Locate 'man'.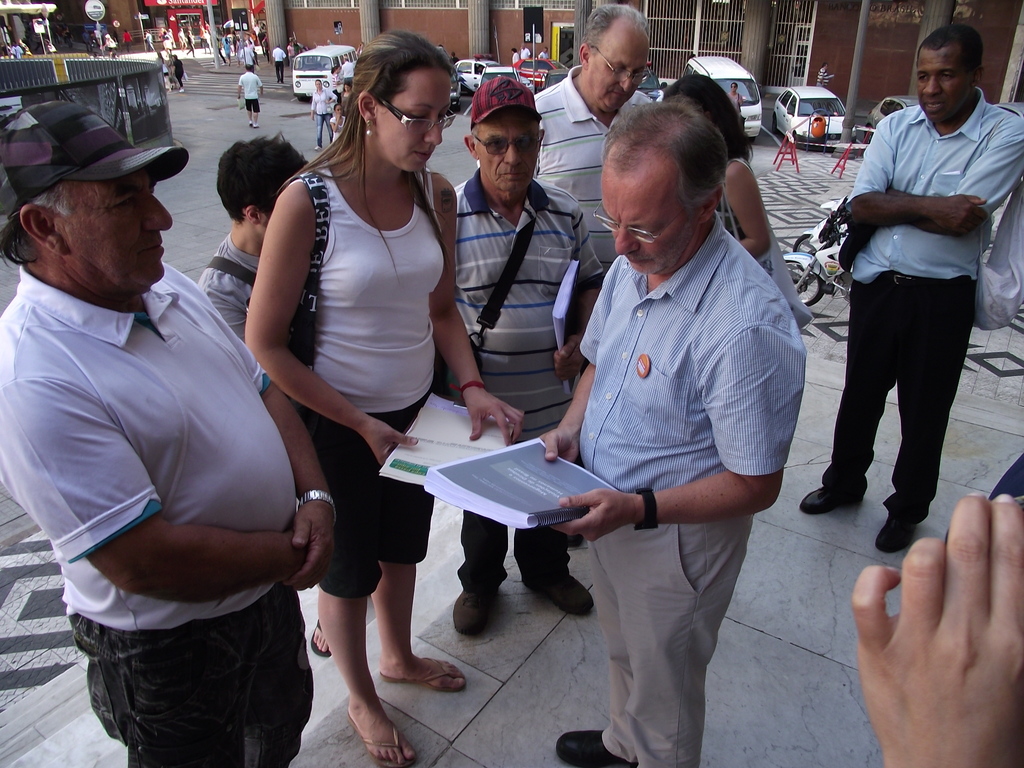
Bounding box: rect(448, 77, 599, 637).
